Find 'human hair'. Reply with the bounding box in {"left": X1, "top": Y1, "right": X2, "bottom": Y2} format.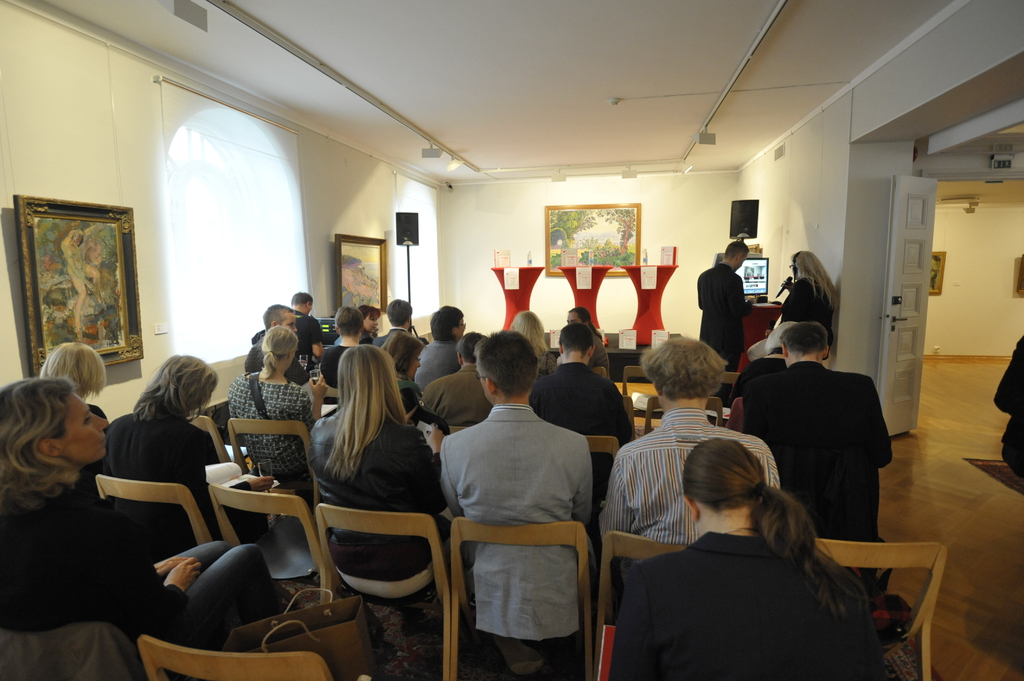
{"left": 428, "top": 305, "right": 463, "bottom": 342}.
